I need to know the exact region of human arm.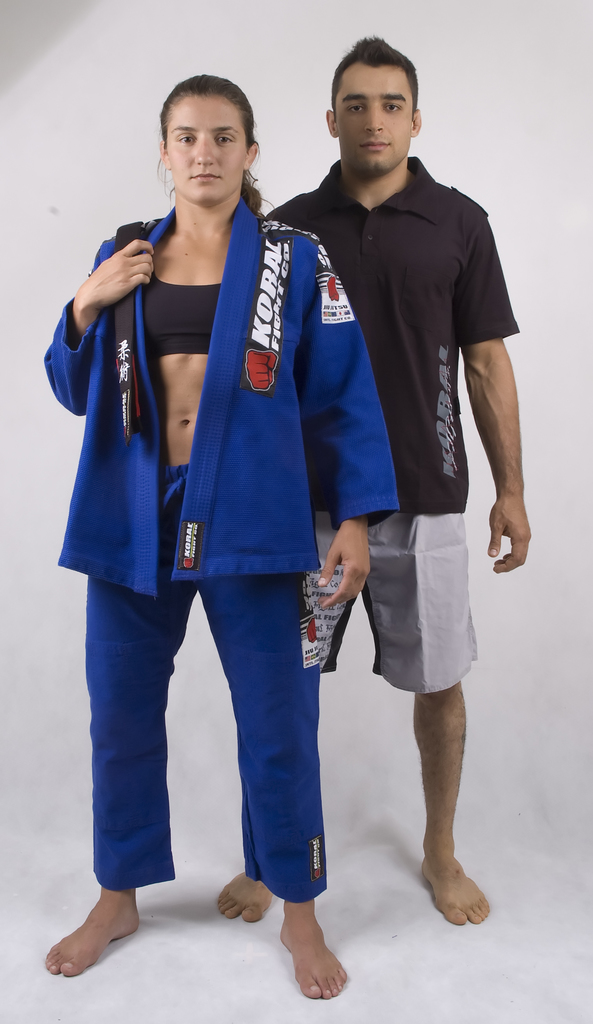
Region: 454, 199, 541, 579.
